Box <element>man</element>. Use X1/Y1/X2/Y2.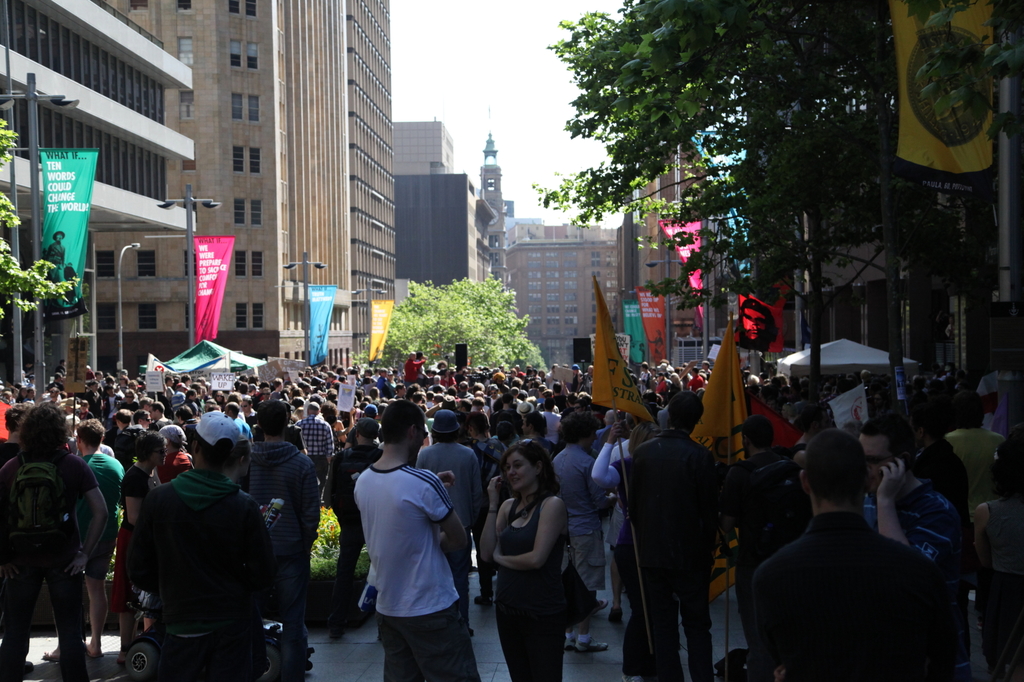
414/409/477/603.
